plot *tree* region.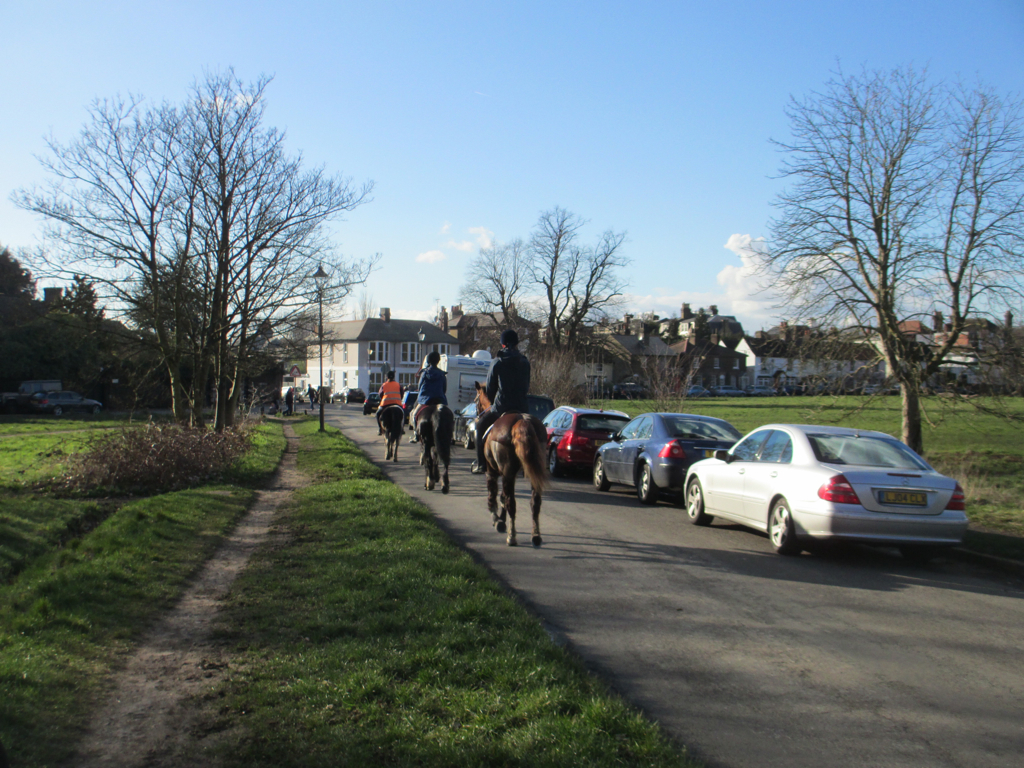
Plotted at box=[735, 63, 991, 432].
